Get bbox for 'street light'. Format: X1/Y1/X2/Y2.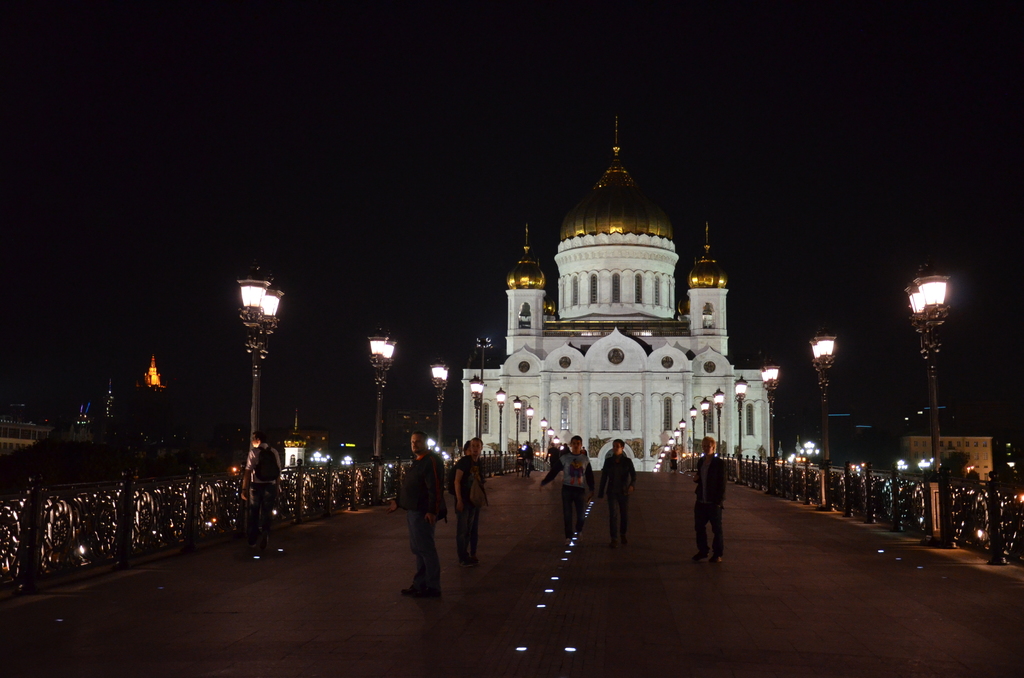
496/383/505/453.
